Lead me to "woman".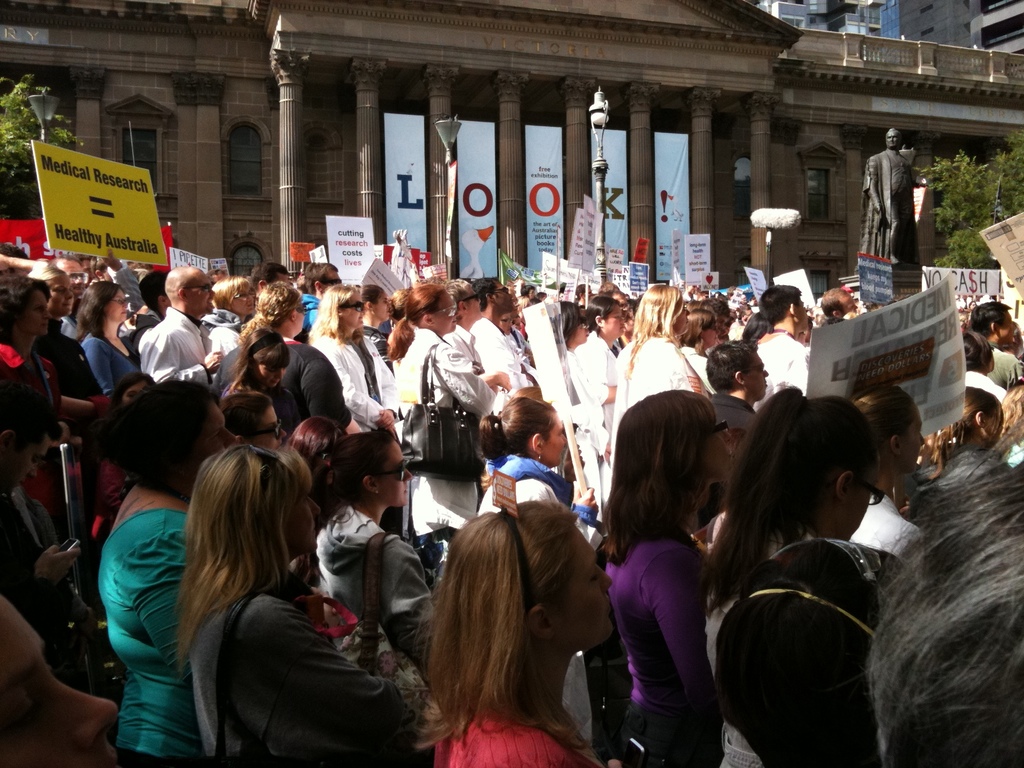
Lead to [left=1002, top=384, right=1023, bottom=466].
